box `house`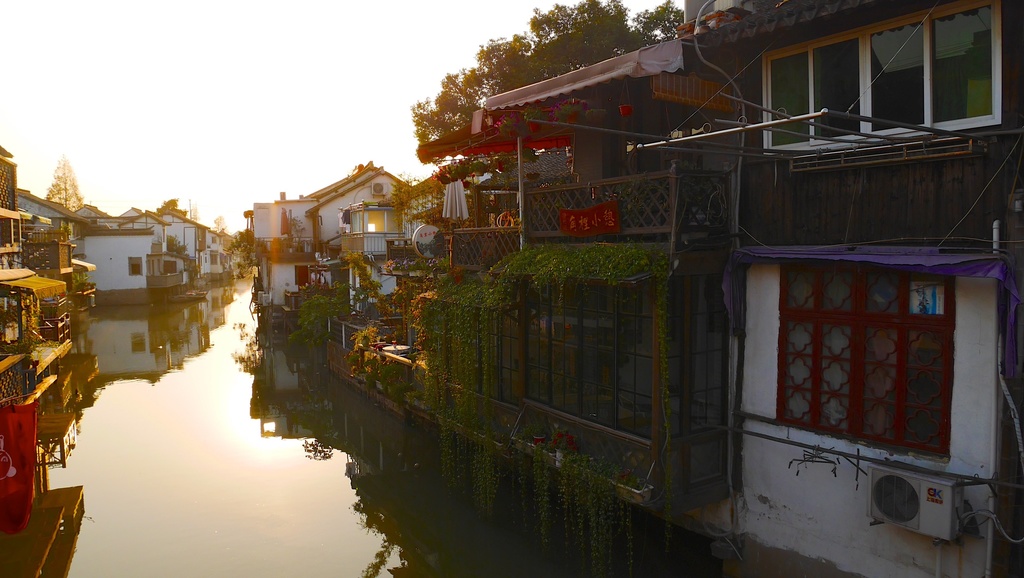
[left=79, top=205, right=233, bottom=294]
